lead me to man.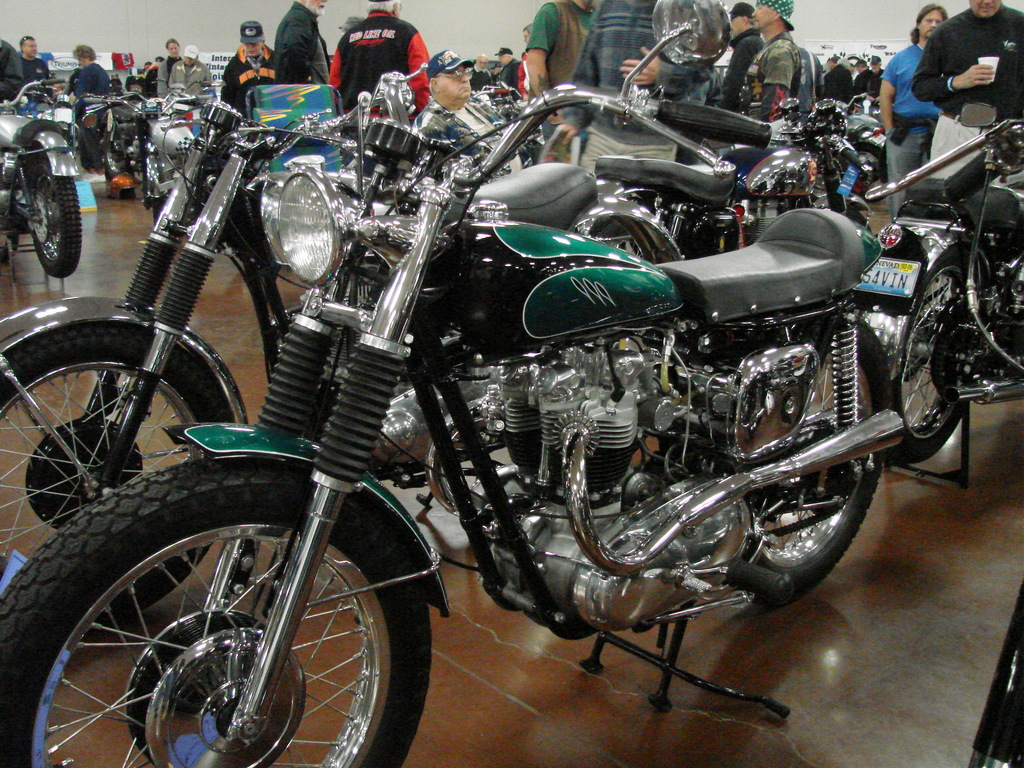
Lead to 137/56/153/93.
